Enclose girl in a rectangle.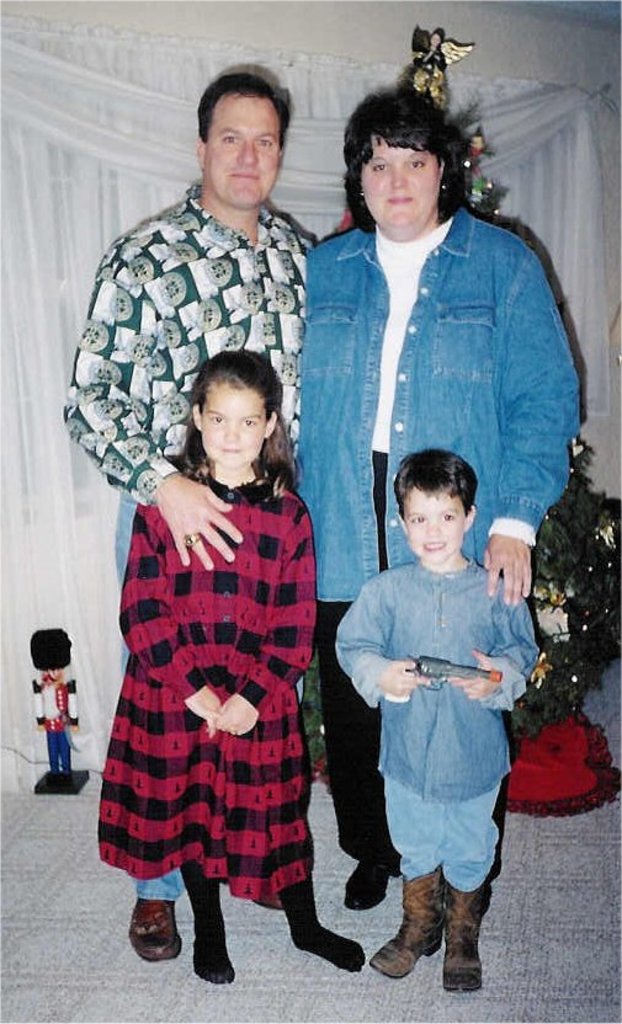
l=99, t=350, r=368, b=986.
